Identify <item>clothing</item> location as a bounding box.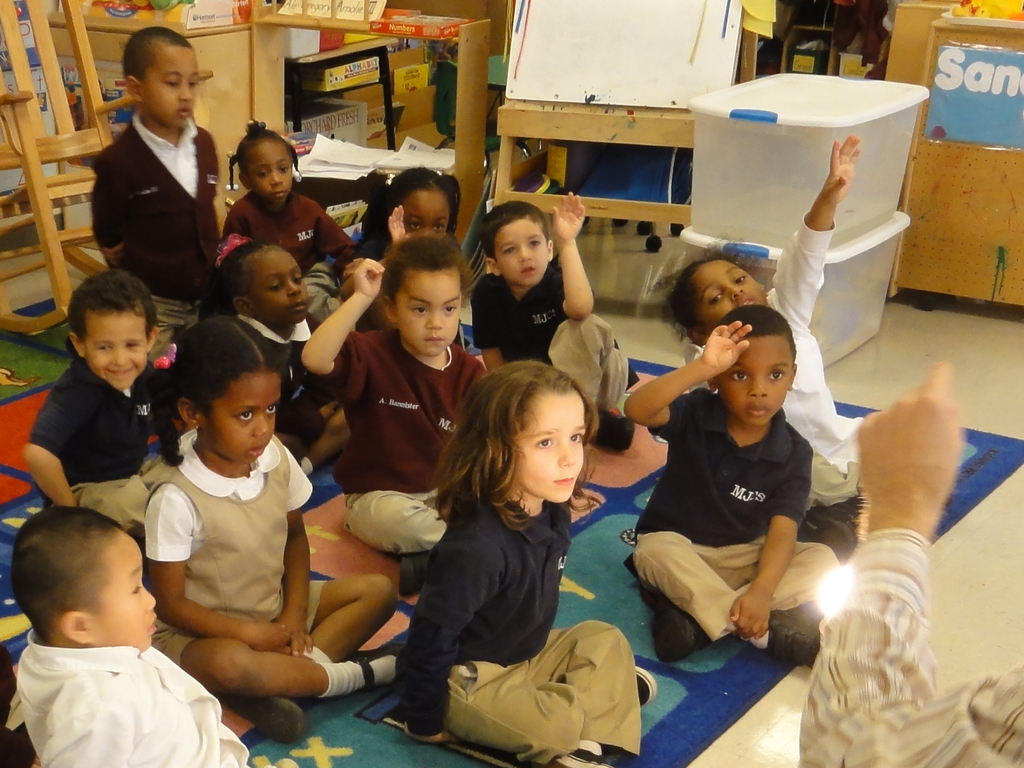
detection(385, 478, 643, 767).
